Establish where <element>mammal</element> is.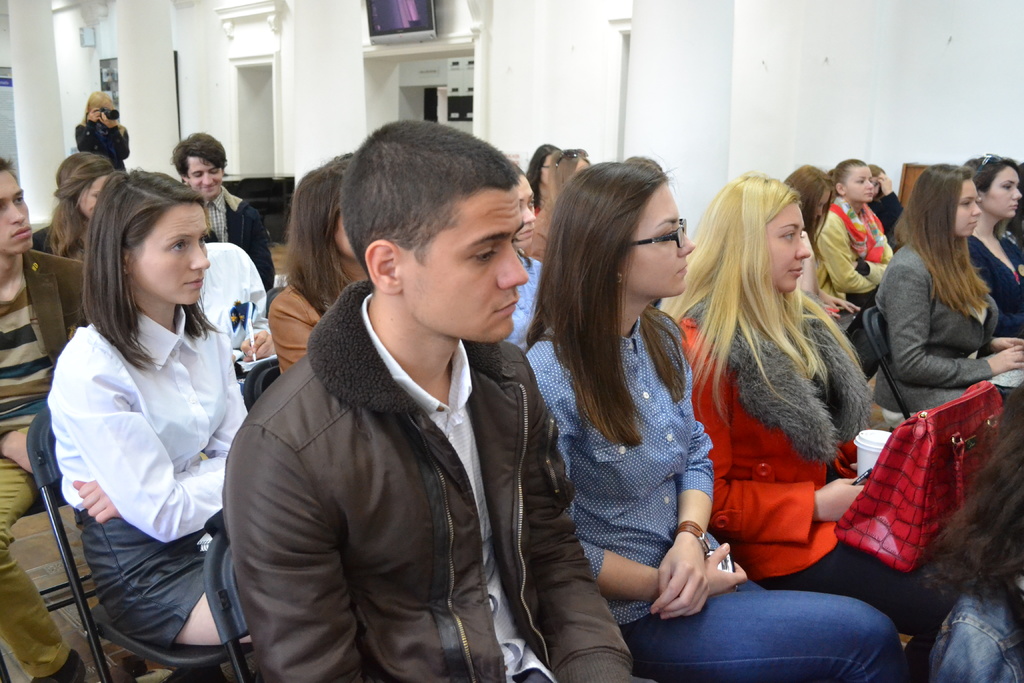
Established at (left=868, top=164, right=903, bottom=251).
